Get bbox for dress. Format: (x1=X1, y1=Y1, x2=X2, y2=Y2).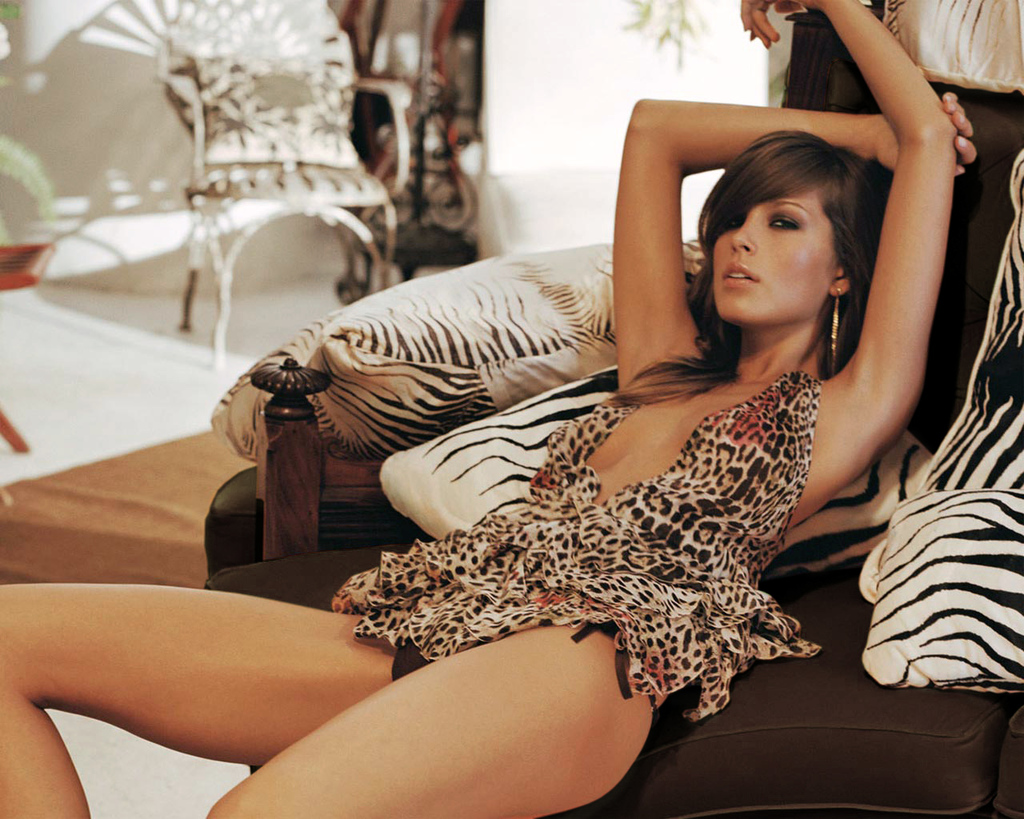
(x1=330, y1=369, x2=822, y2=728).
